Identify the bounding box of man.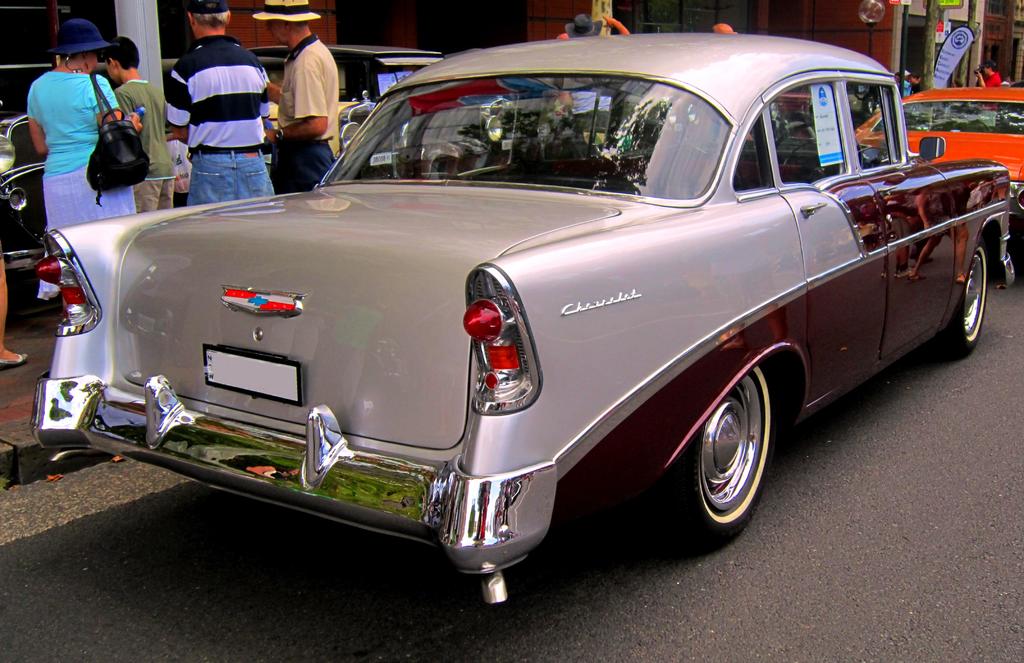
<region>563, 12, 631, 133</region>.
